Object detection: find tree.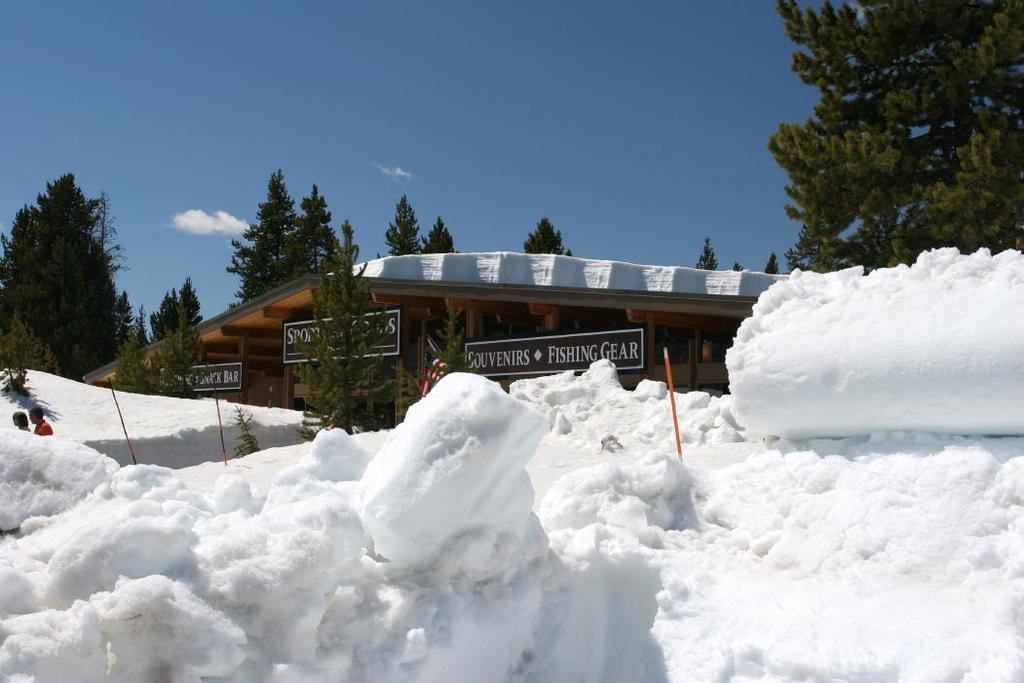
Rect(516, 218, 567, 257).
